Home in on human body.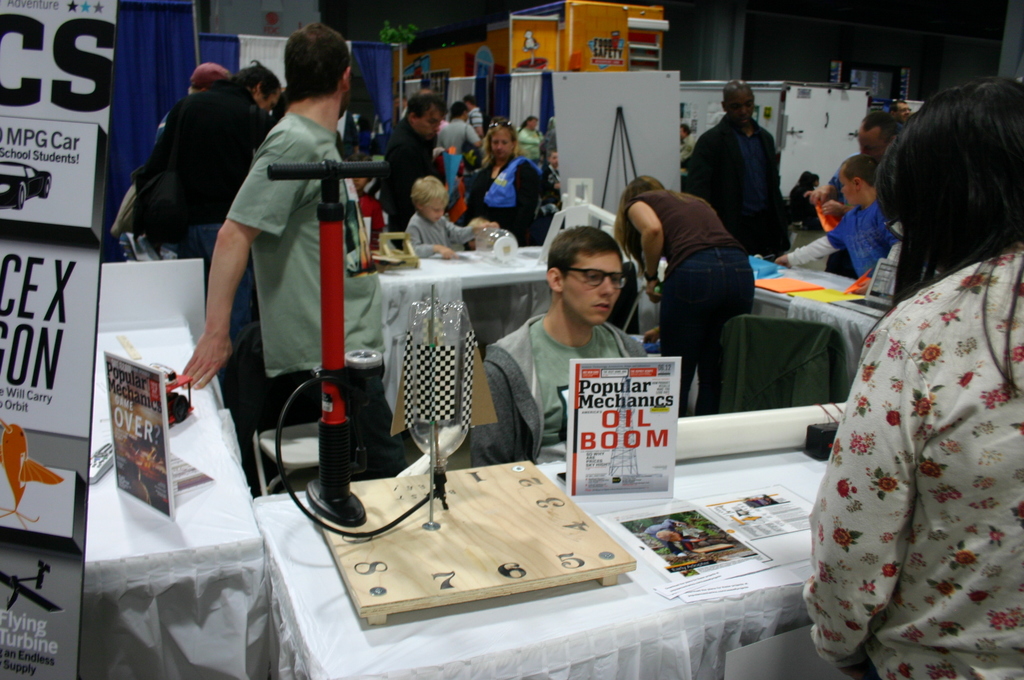
Homed in at (789, 176, 822, 227).
